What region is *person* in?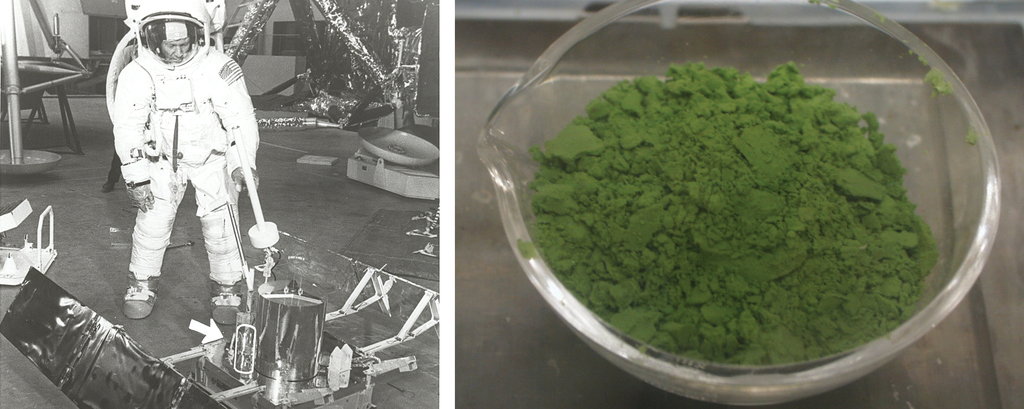
81/0/248/320.
